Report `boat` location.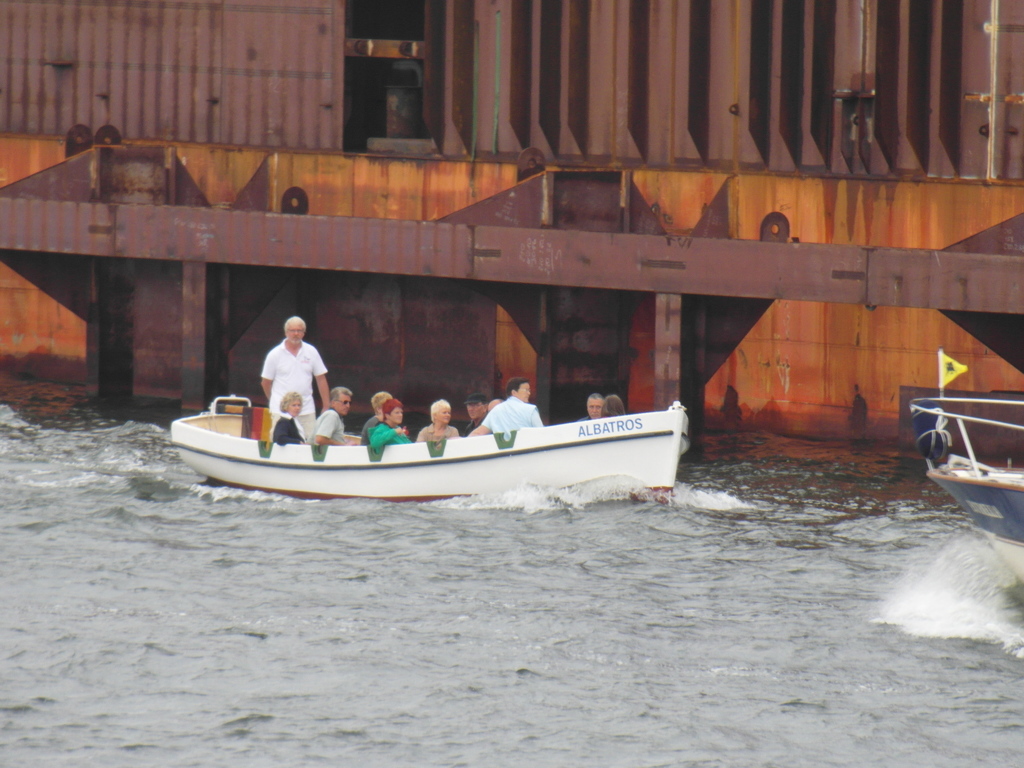
Report: {"x1": 908, "y1": 340, "x2": 1023, "y2": 580}.
